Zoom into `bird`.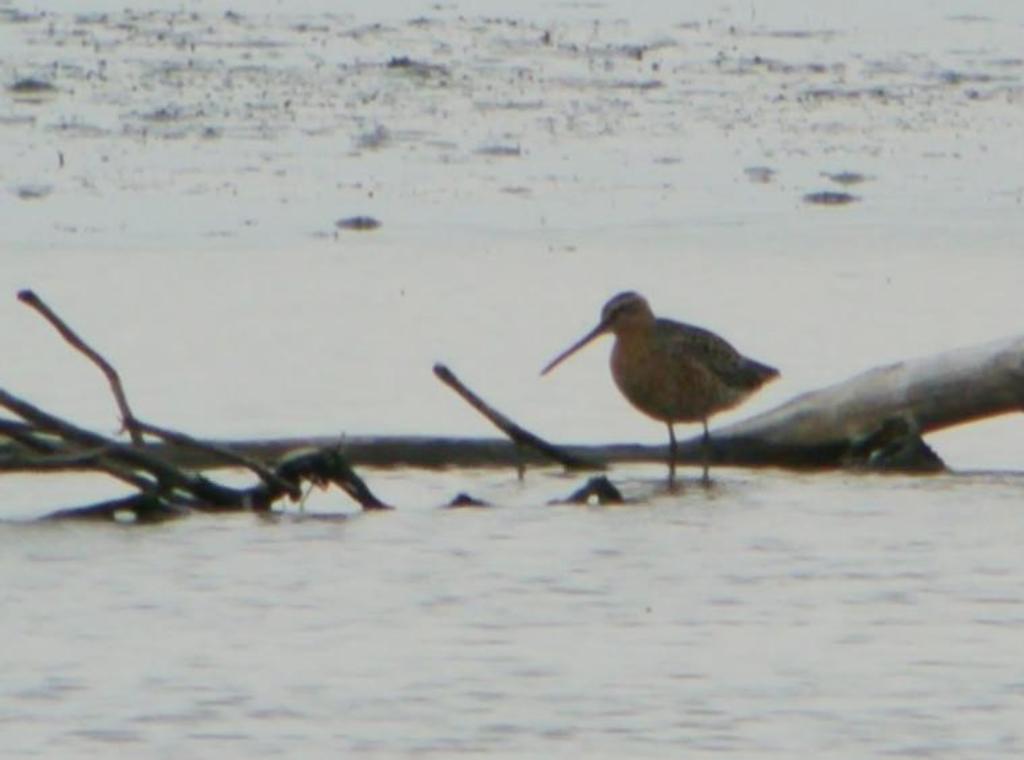
Zoom target: Rect(544, 290, 791, 497).
